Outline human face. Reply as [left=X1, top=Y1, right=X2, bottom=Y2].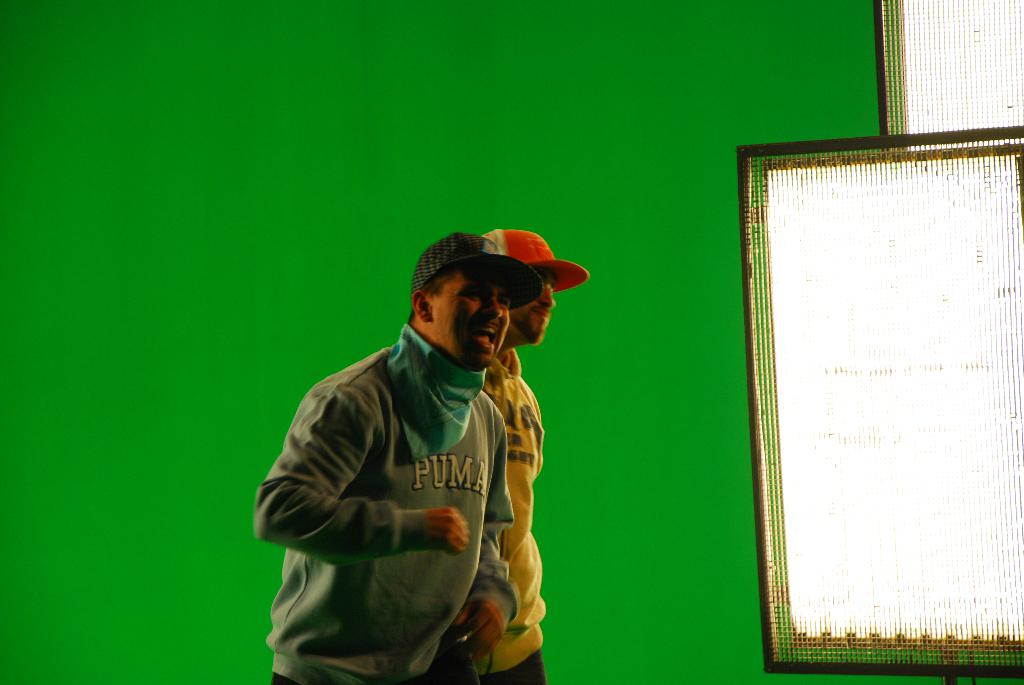
[left=429, top=260, right=509, bottom=365].
